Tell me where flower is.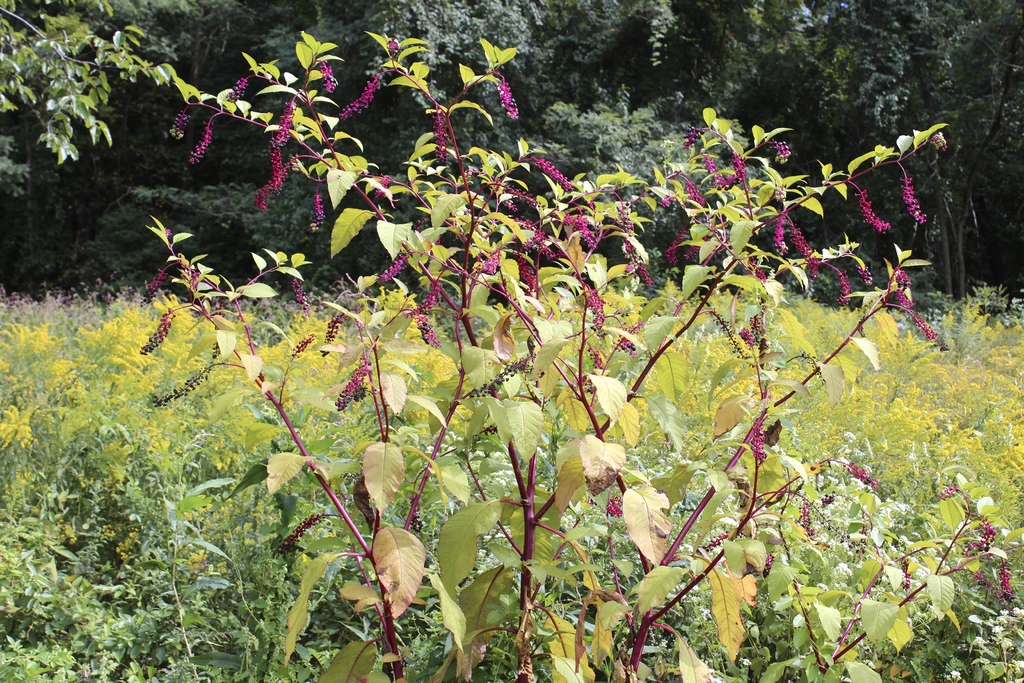
flower is at [x1=303, y1=183, x2=335, y2=223].
